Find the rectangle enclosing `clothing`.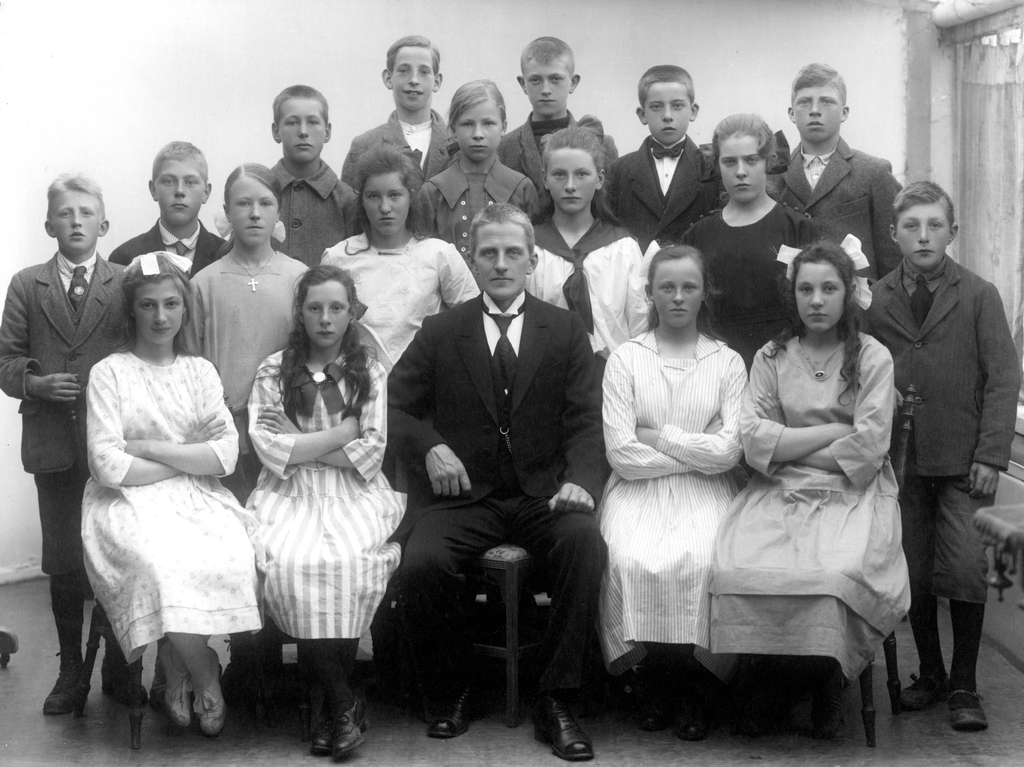
left=4, top=253, right=141, bottom=621.
